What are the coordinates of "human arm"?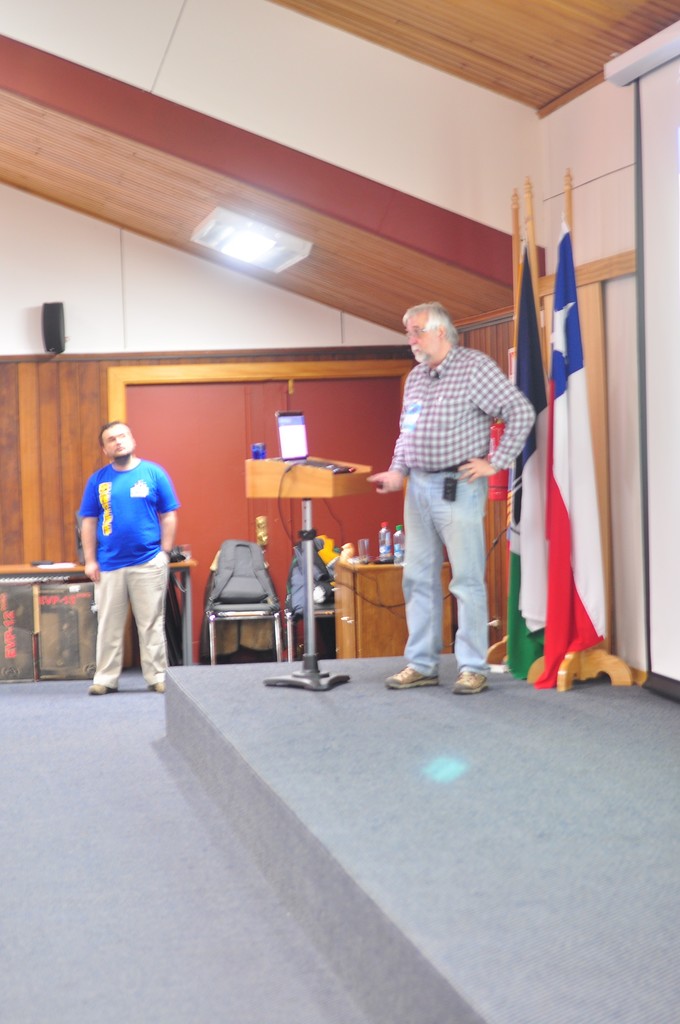
<bbox>158, 451, 182, 563</bbox>.
